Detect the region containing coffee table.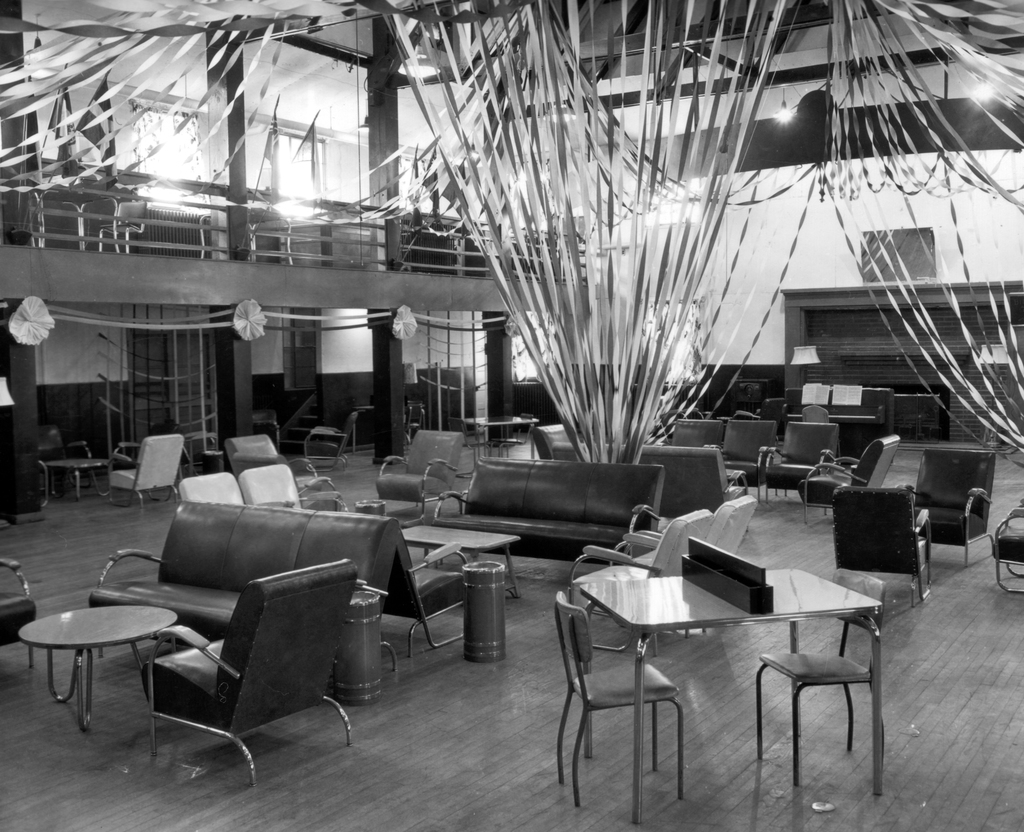
[558, 536, 894, 803].
